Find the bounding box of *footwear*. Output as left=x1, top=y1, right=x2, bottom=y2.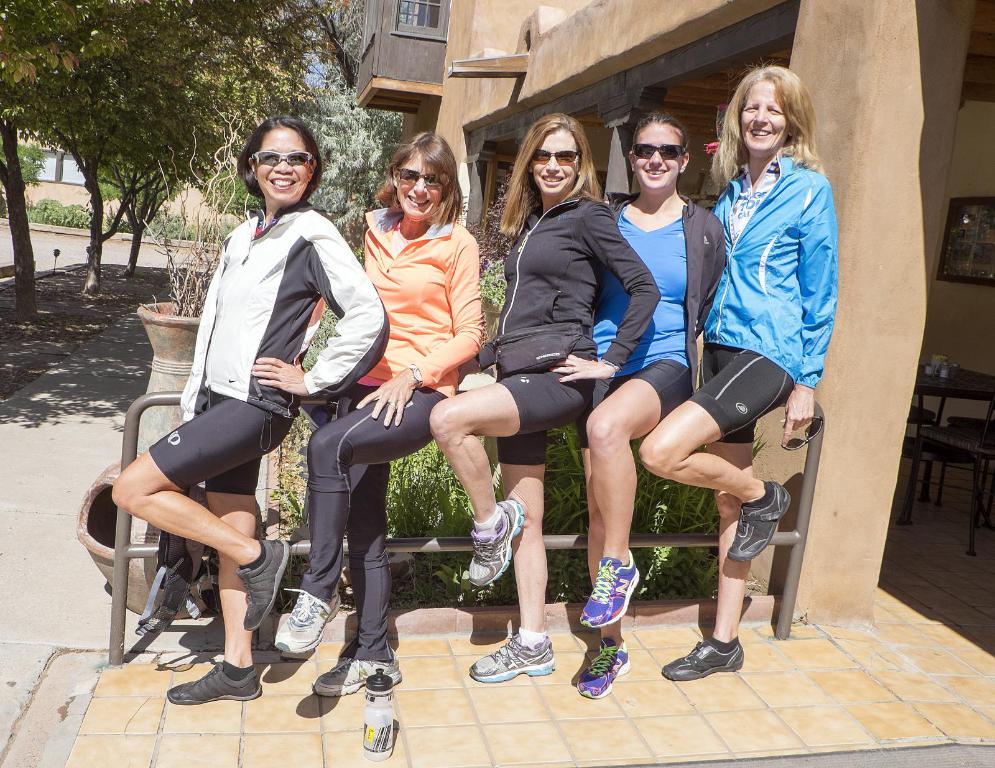
left=726, top=481, right=792, bottom=566.
